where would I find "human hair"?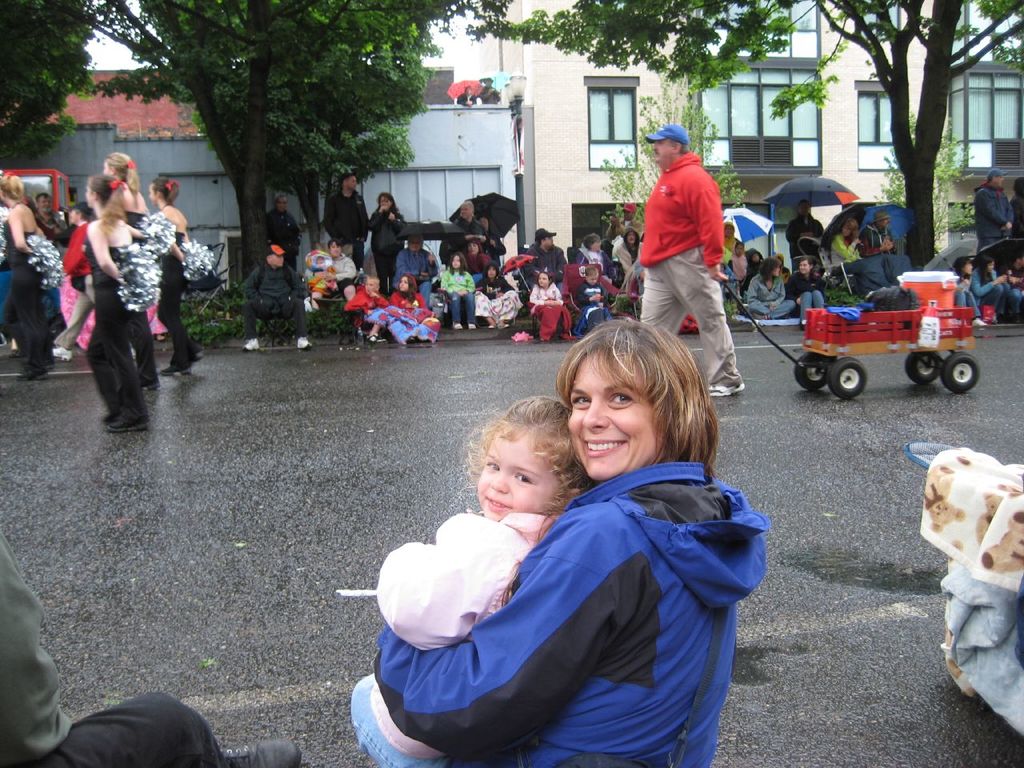
At detection(759, 254, 781, 283).
